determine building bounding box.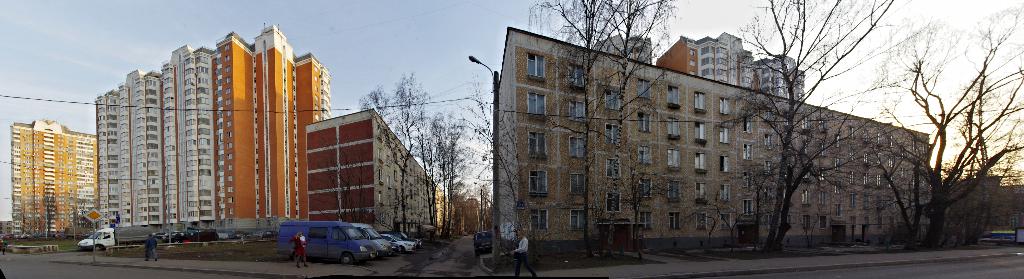
Determined: (303, 104, 439, 237).
